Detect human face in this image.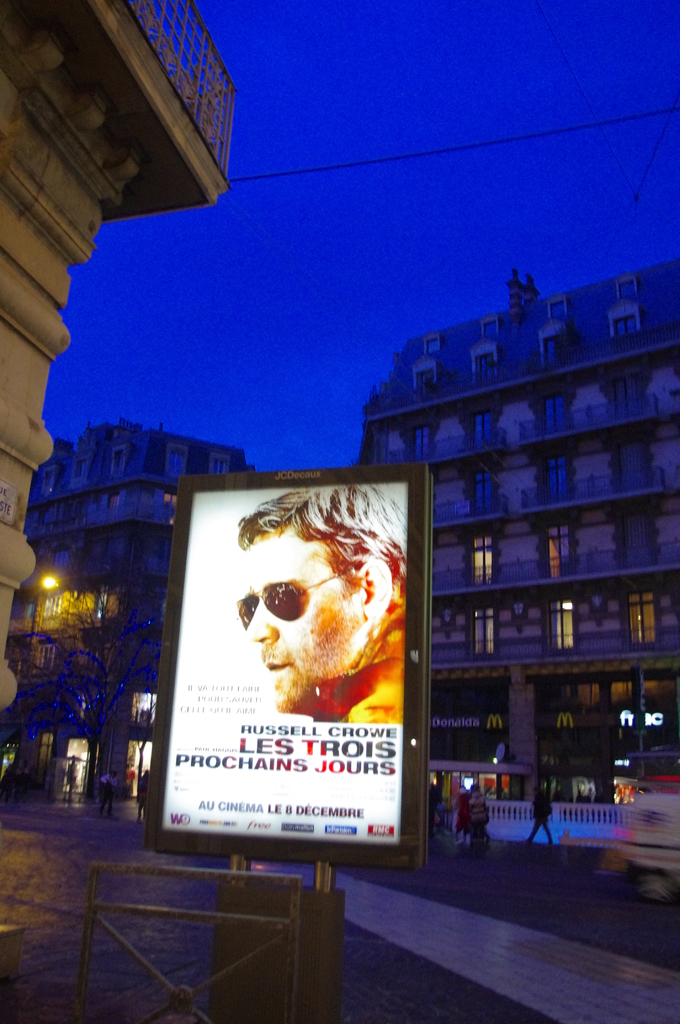
Detection: [250, 538, 369, 716].
